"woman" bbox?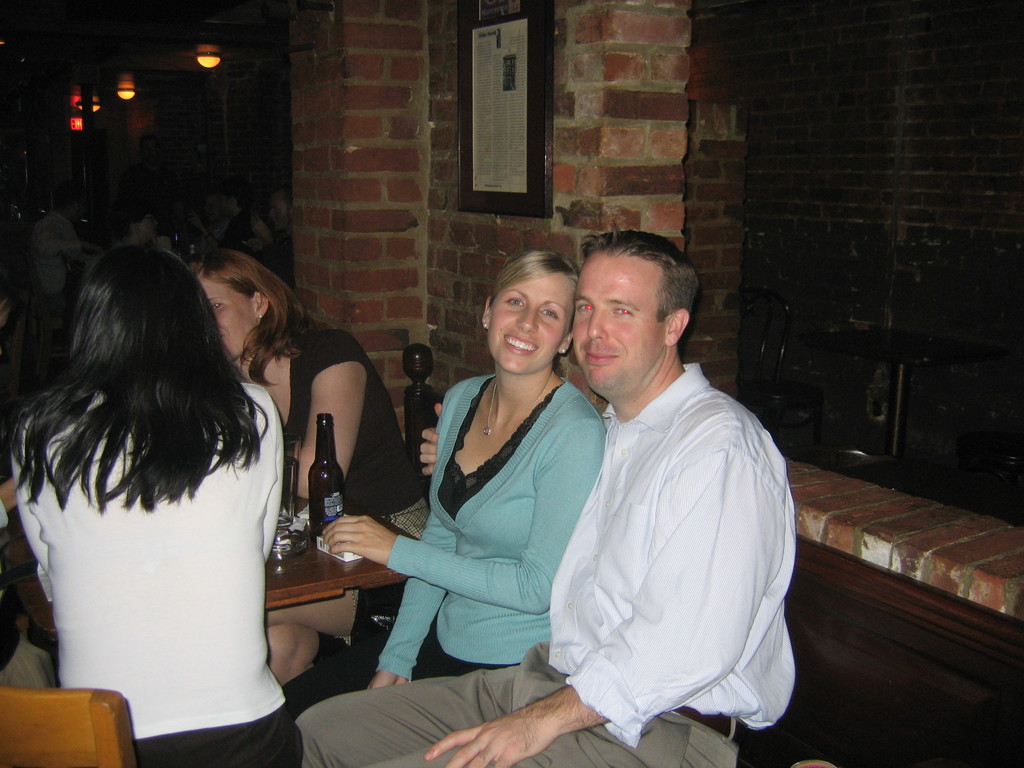
<bbox>188, 248, 436, 703</bbox>
